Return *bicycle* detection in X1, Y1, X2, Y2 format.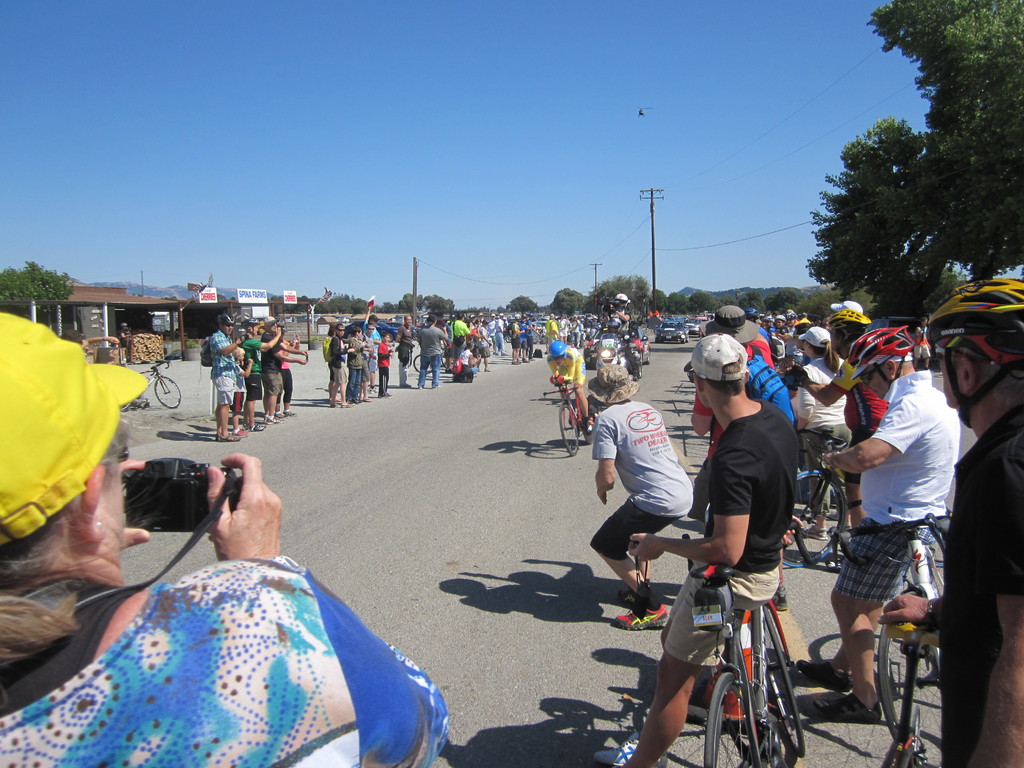
863, 616, 974, 767.
